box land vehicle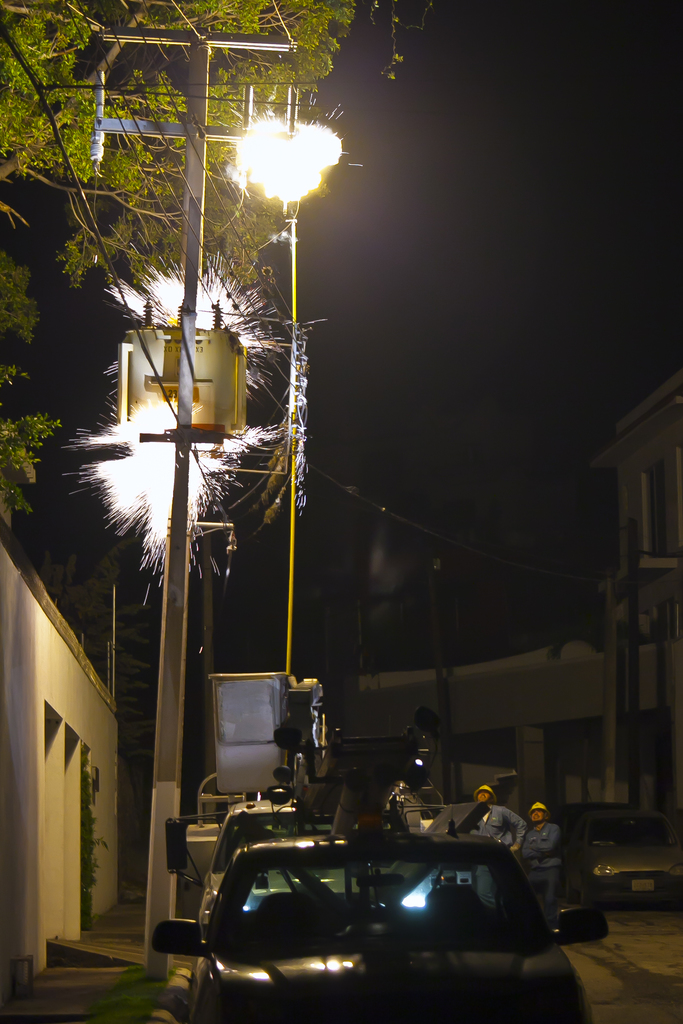
crop(212, 675, 448, 817)
